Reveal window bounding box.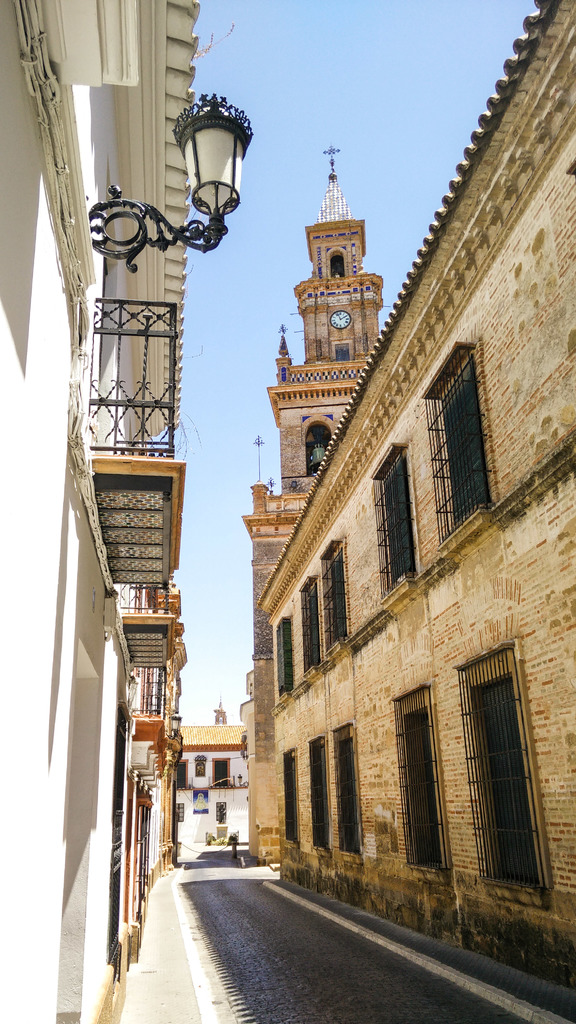
Revealed: l=321, t=538, r=352, b=653.
